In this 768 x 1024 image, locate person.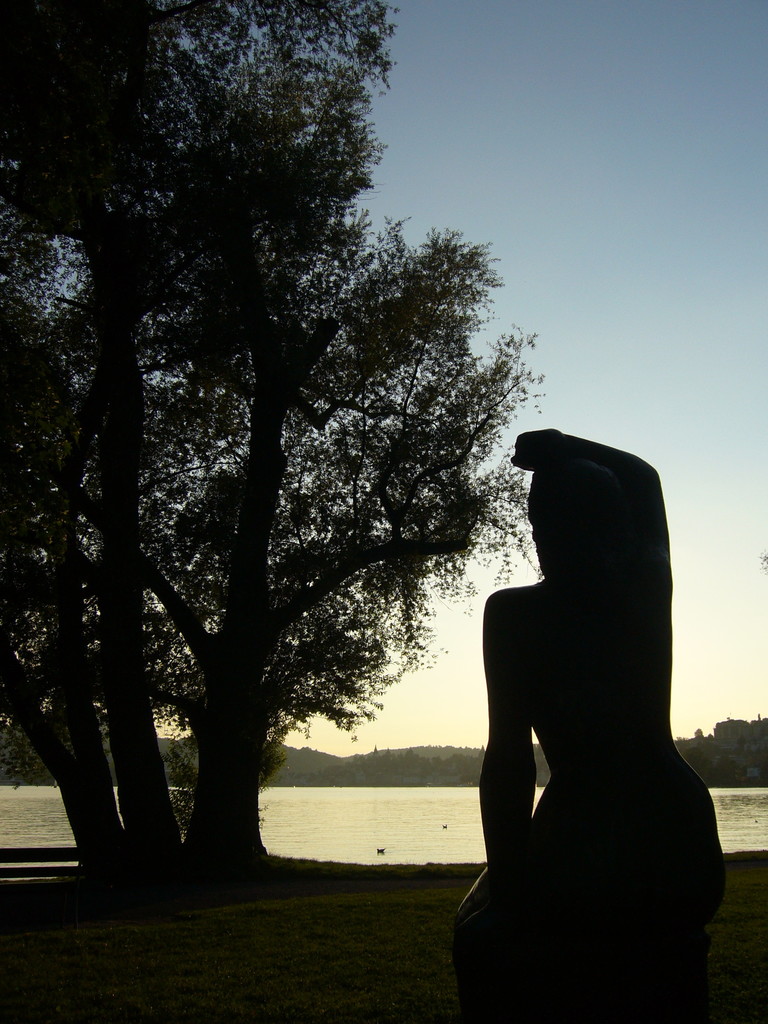
Bounding box: [x1=456, y1=421, x2=728, y2=1023].
